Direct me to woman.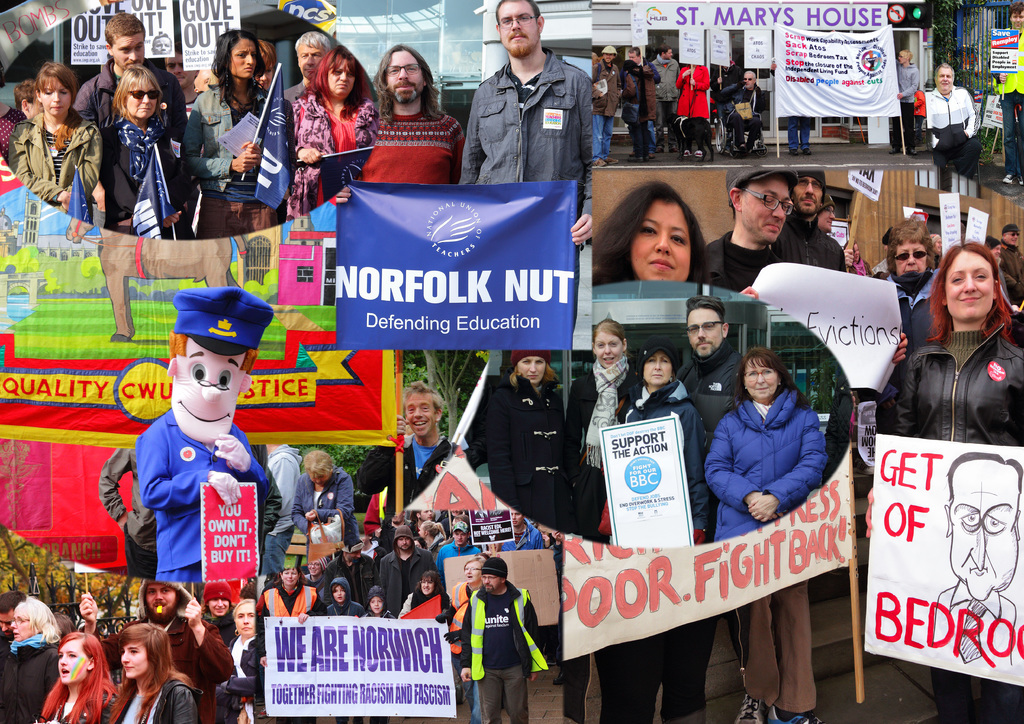
Direction: box(276, 45, 370, 221).
